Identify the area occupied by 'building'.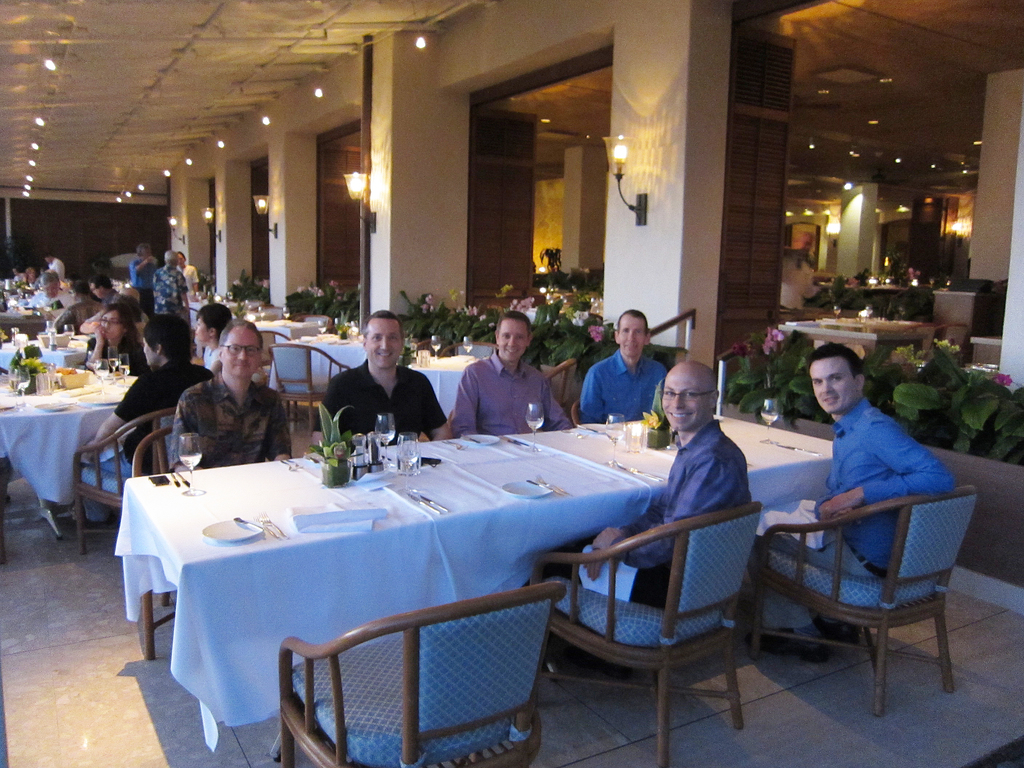
Area: 0:0:1023:767.
